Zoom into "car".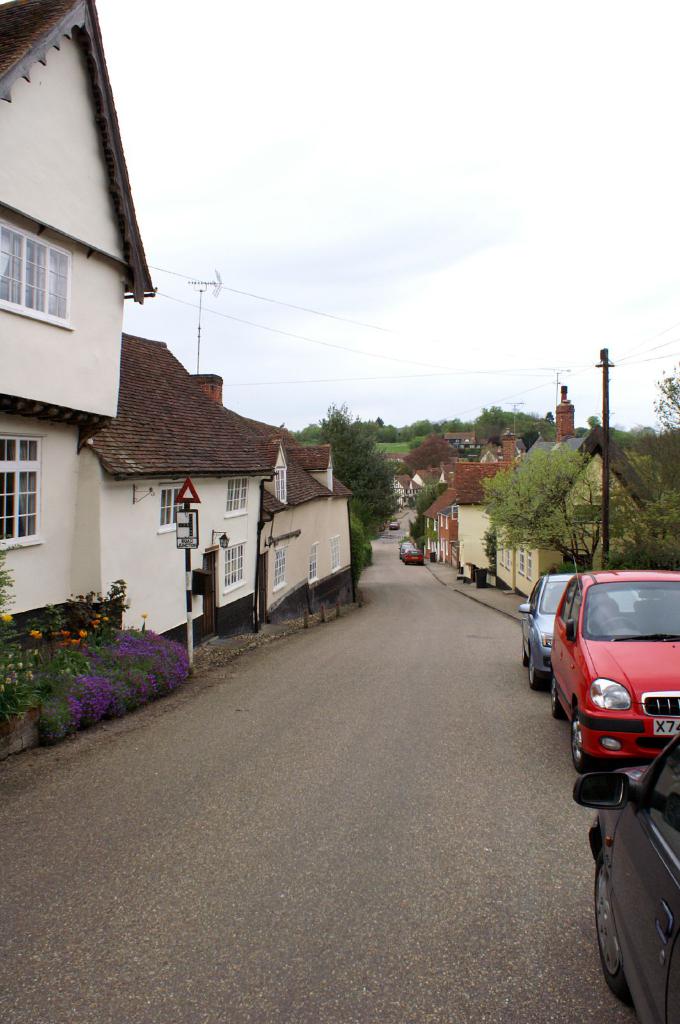
Zoom target: x1=563 y1=736 x2=679 y2=1023.
